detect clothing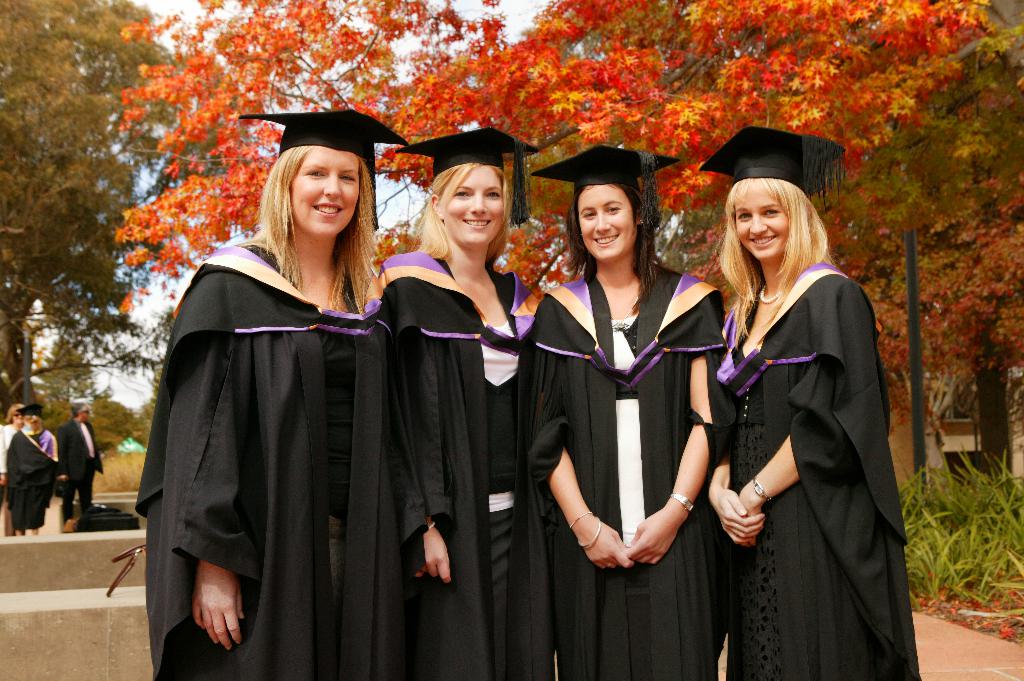
<region>60, 424, 99, 515</region>
